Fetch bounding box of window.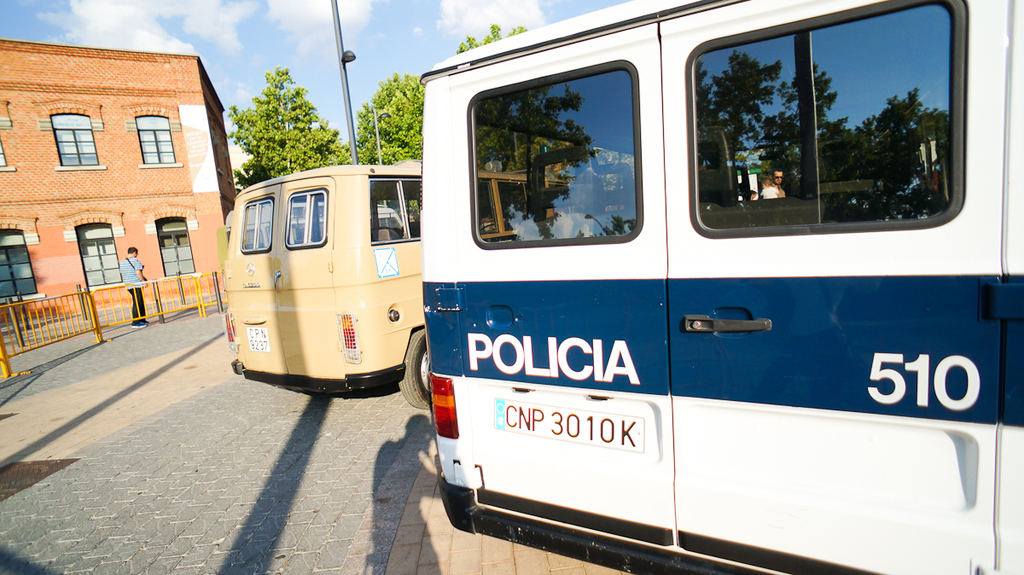
Bbox: BBox(119, 98, 183, 170).
